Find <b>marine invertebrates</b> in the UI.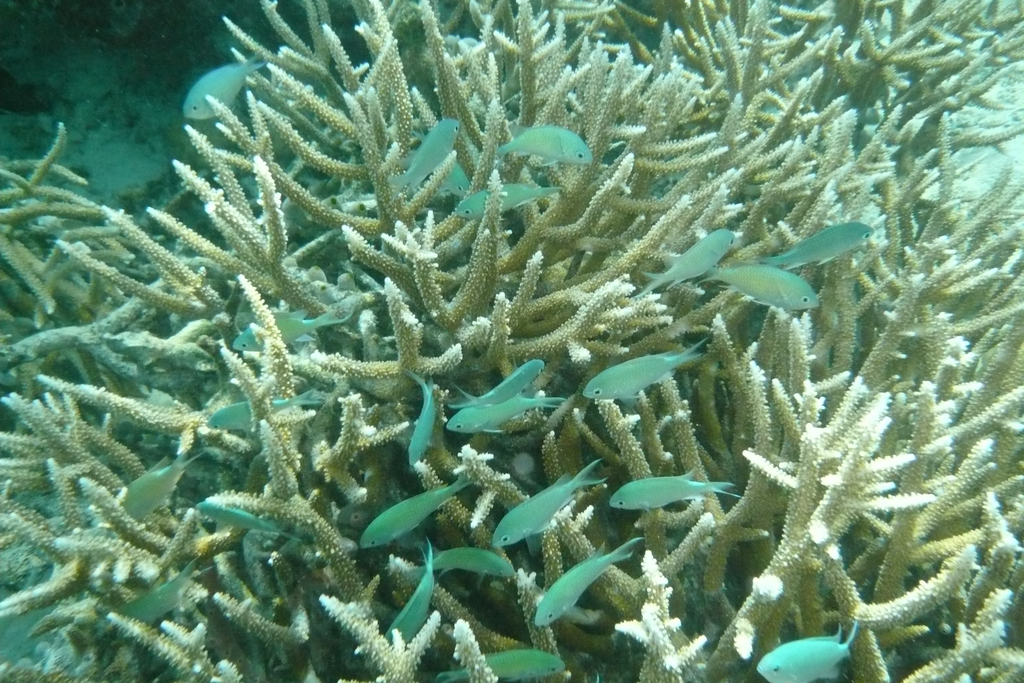
UI element at 437, 550, 512, 577.
